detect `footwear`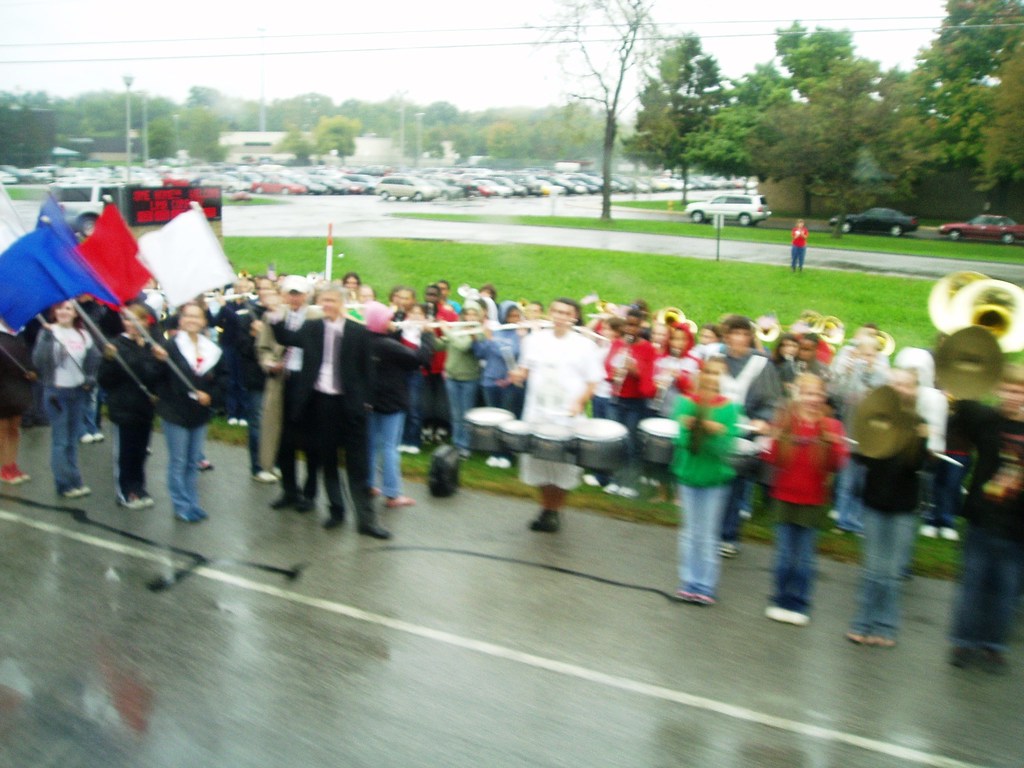
box(115, 490, 140, 509)
